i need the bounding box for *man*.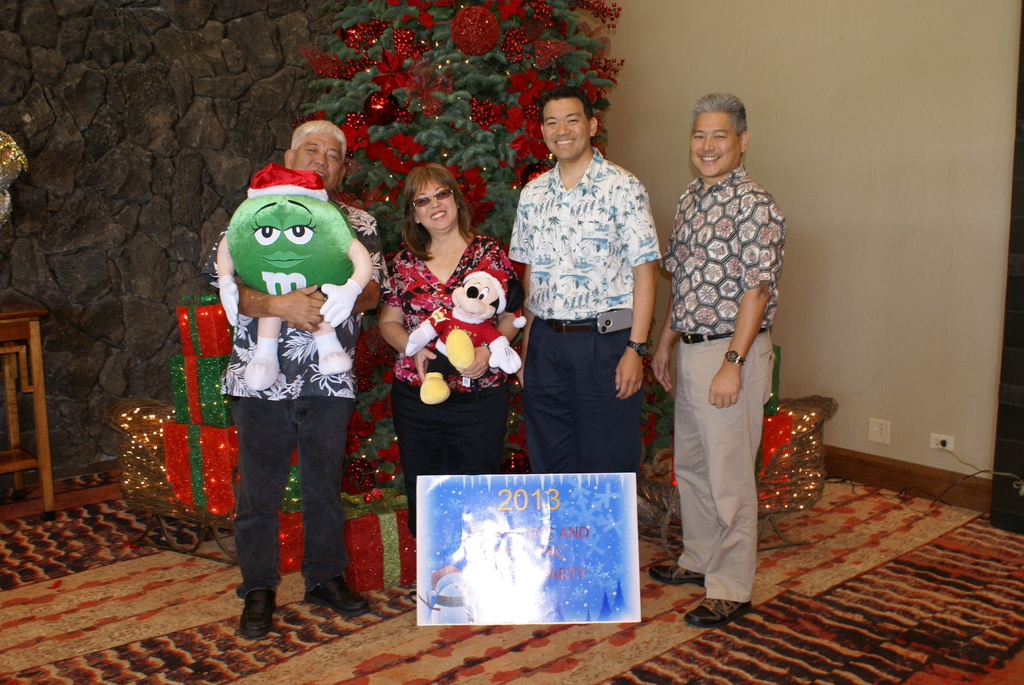
Here it is: rect(664, 88, 778, 616).
